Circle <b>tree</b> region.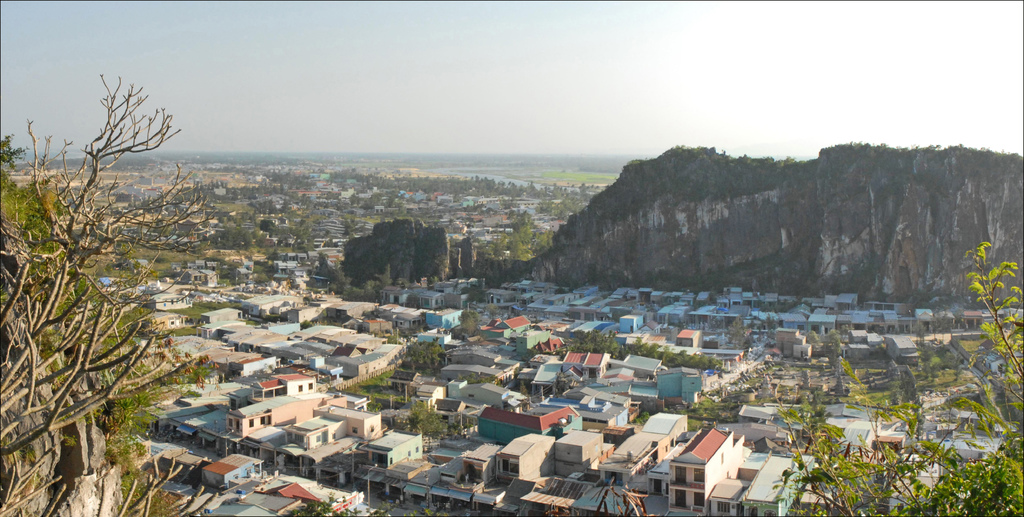
Region: x1=407 y1=400 x2=456 y2=443.
